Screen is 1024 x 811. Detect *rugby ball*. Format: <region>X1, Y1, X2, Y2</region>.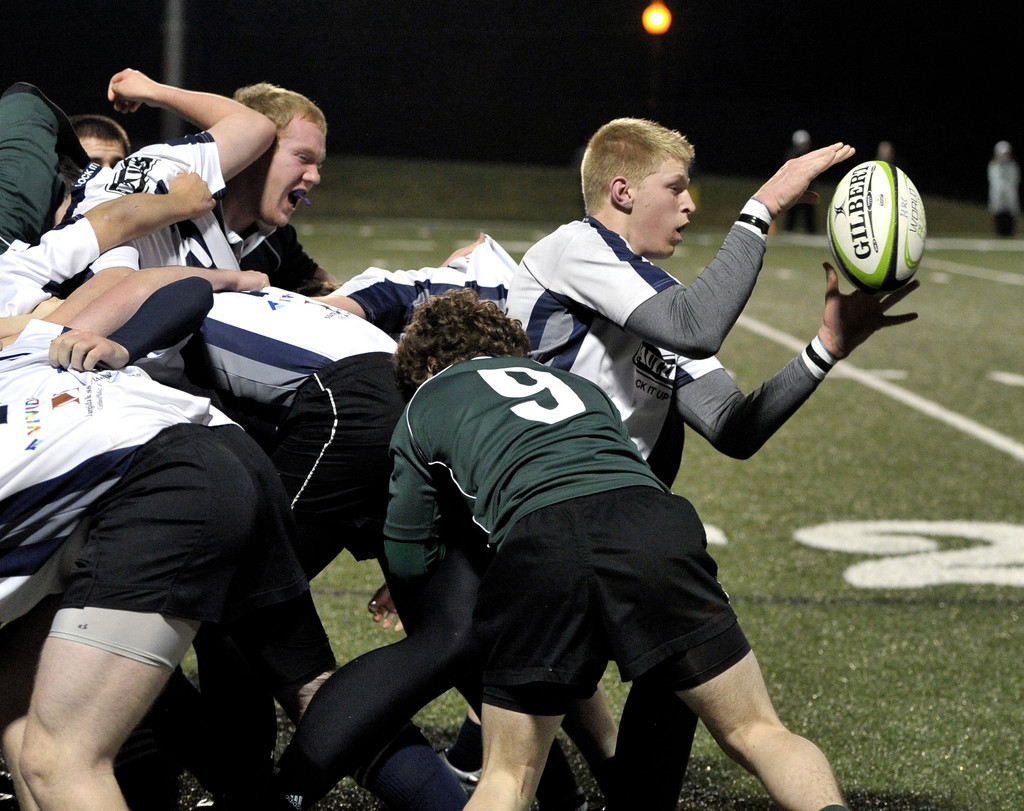
<region>826, 157, 927, 294</region>.
